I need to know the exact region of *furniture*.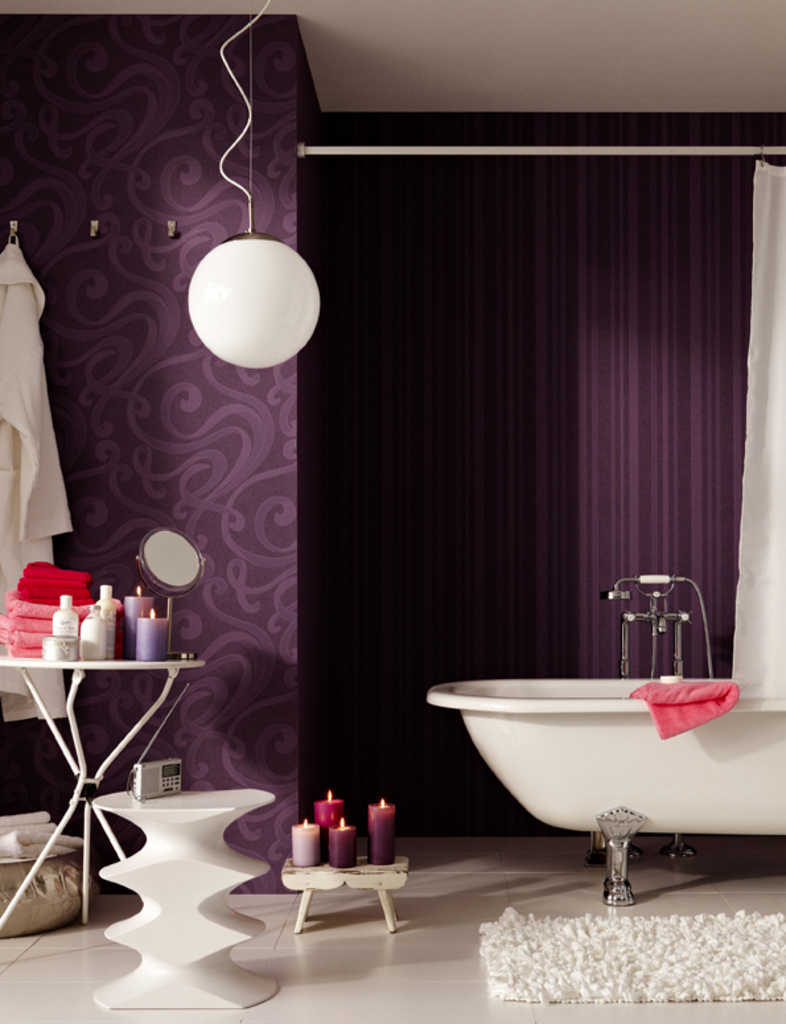
Region: detection(90, 791, 279, 1011).
